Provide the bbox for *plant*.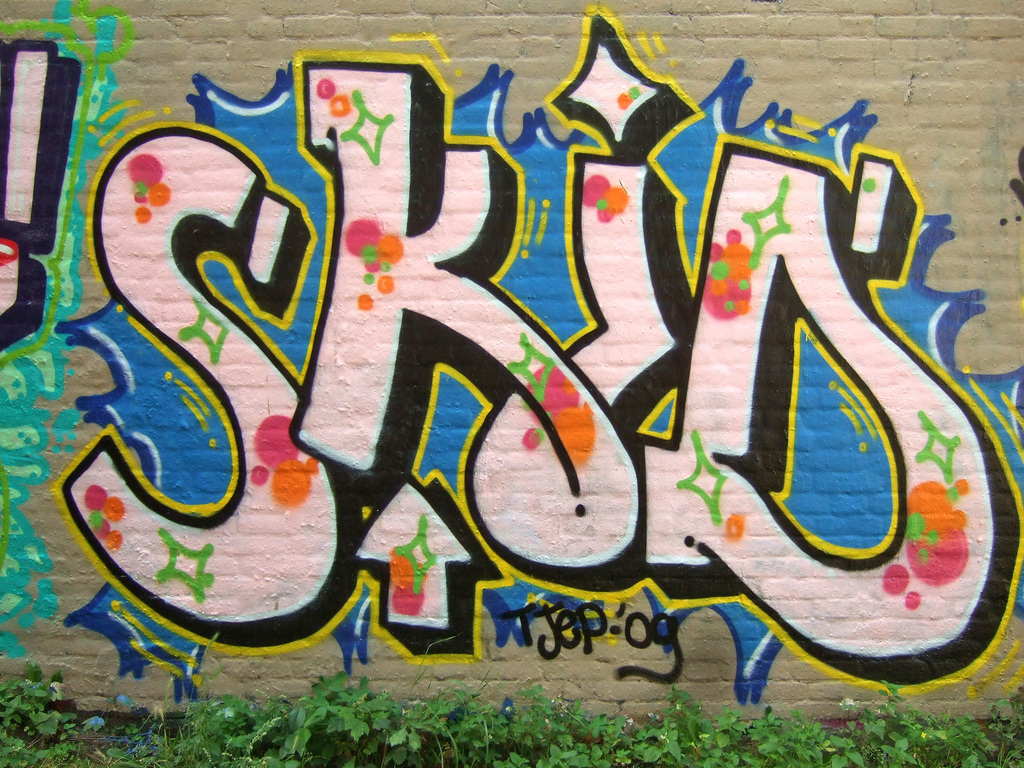
l=550, t=705, r=612, b=767.
